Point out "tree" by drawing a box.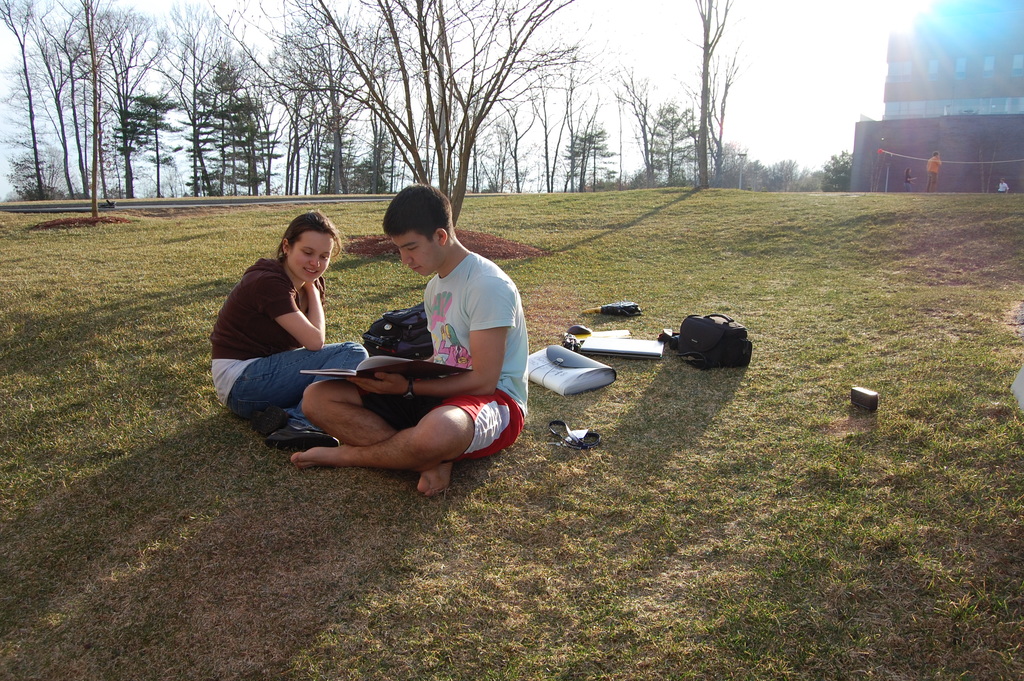
{"left": 227, "top": 0, "right": 577, "bottom": 215}.
